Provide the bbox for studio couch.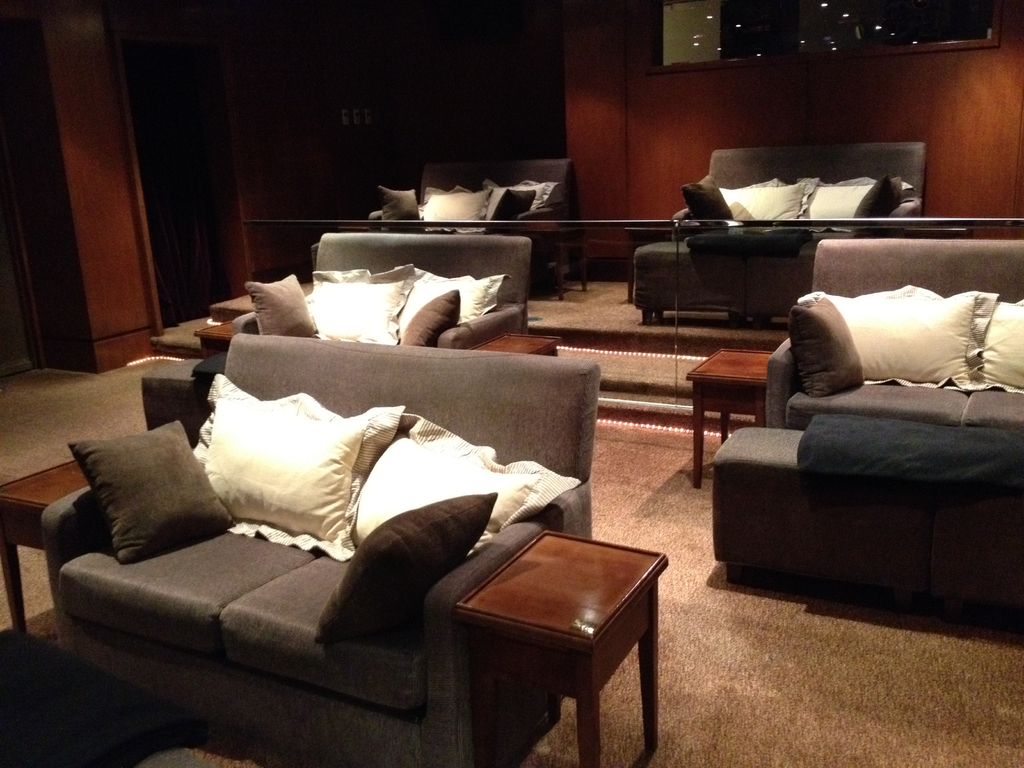
159:223:524:346.
